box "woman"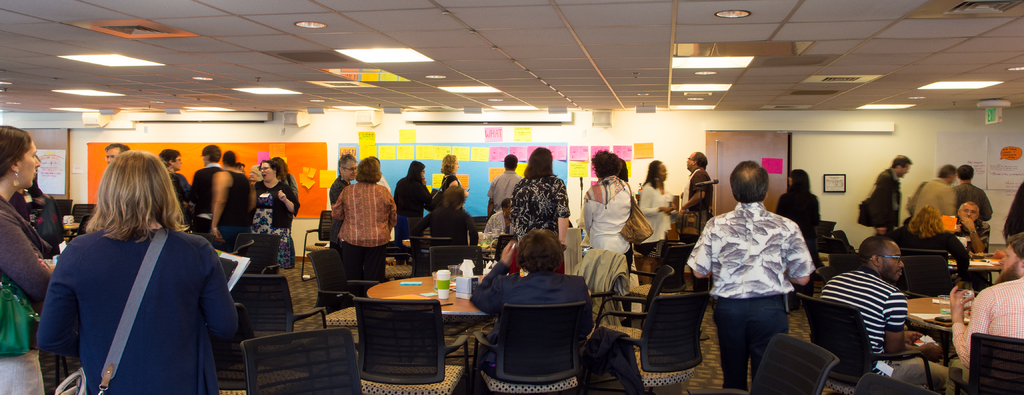
locate(330, 154, 358, 210)
